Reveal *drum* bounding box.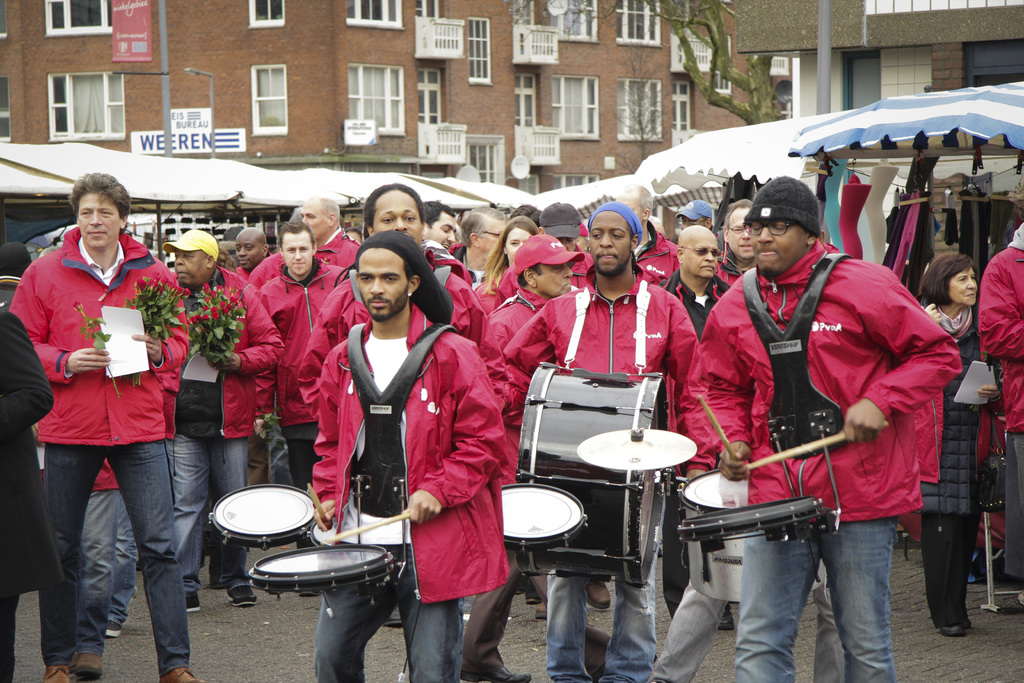
Revealed: (248,546,396,597).
